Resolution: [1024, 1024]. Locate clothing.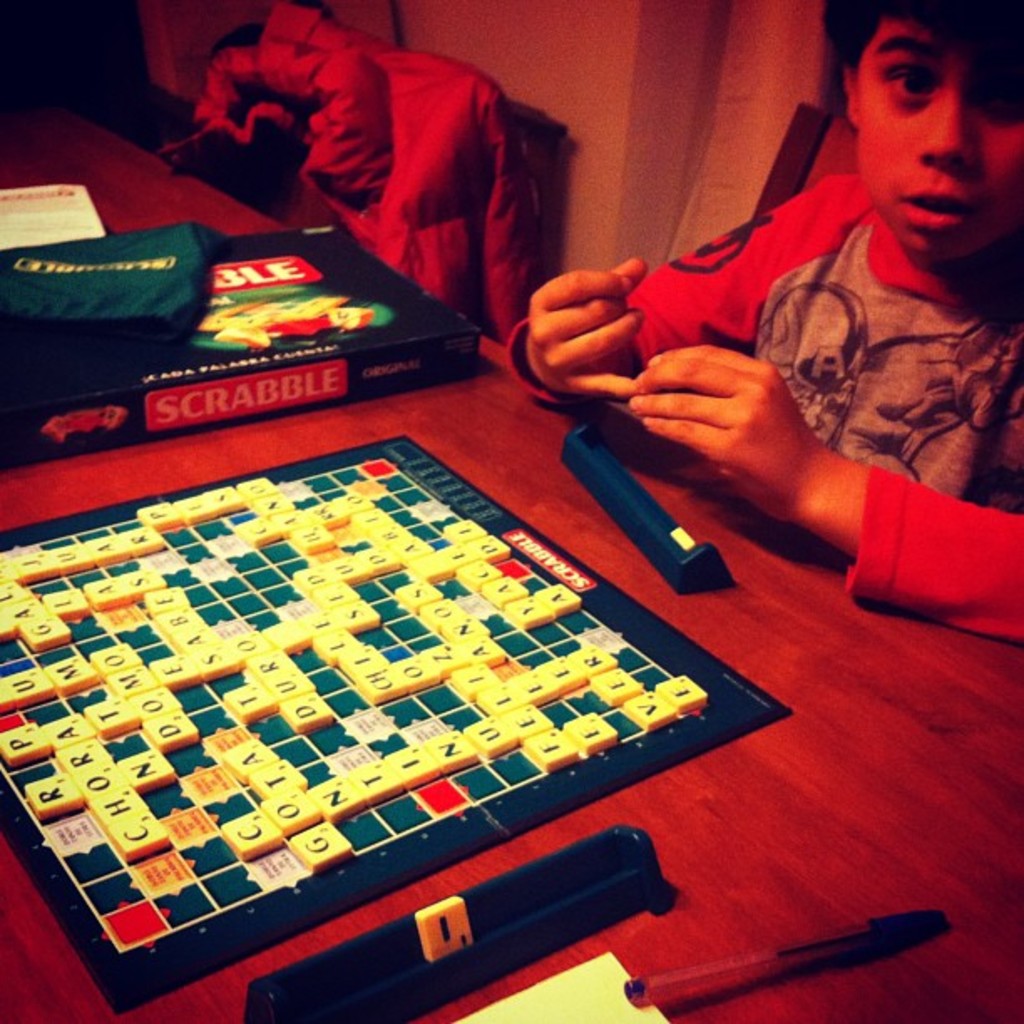
<bbox>507, 172, 1022, 649</bbox>.
